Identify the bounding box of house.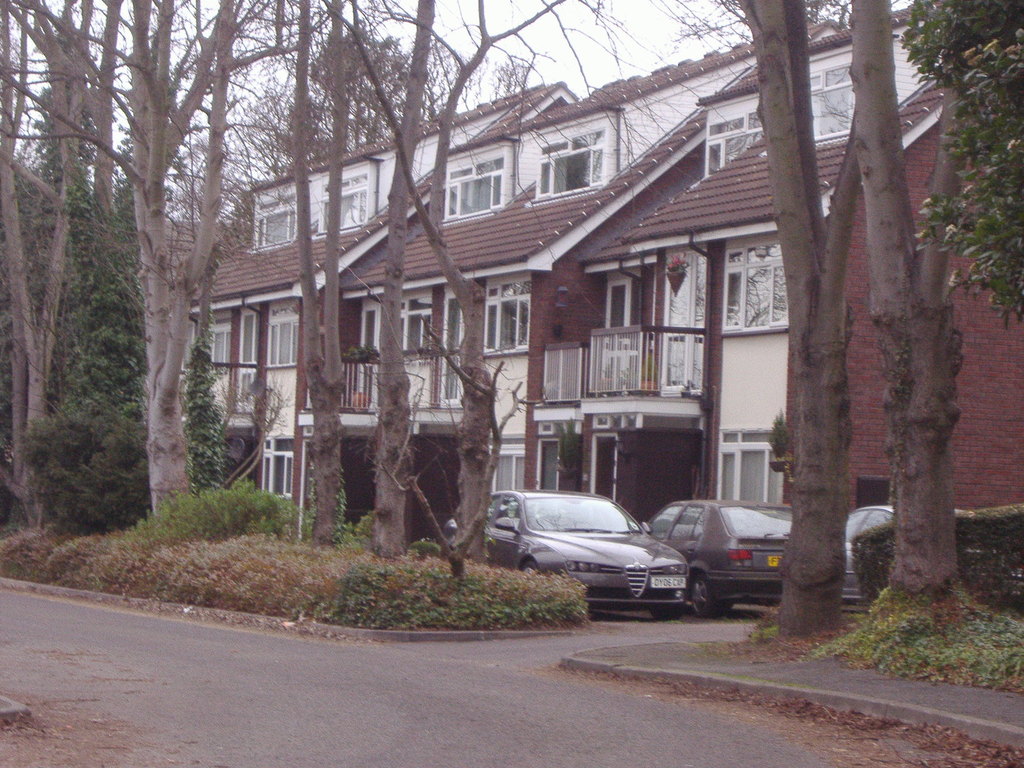
180,58,960,605.
